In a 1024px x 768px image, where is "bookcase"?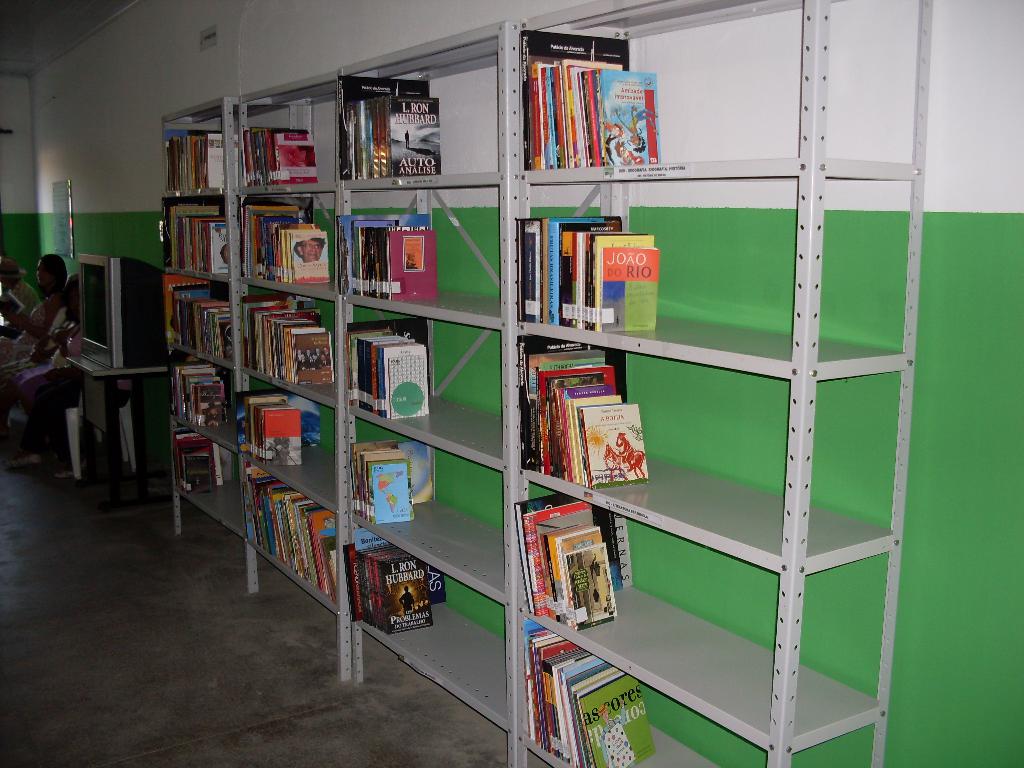
rect(141, 15, 1004, 723).
